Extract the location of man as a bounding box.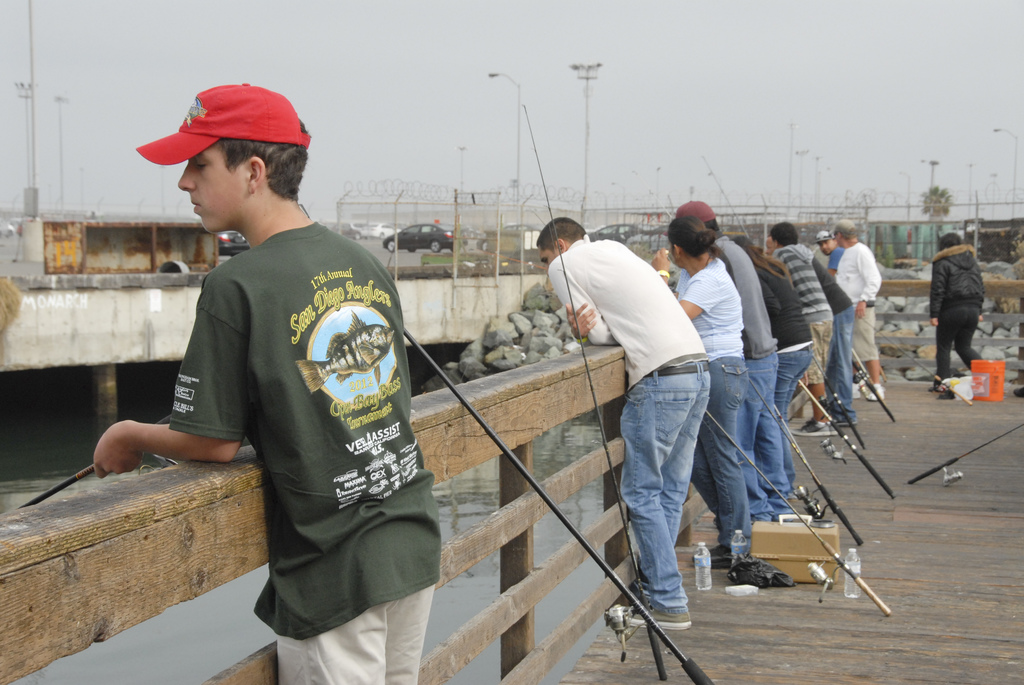
765,216,834,436.
